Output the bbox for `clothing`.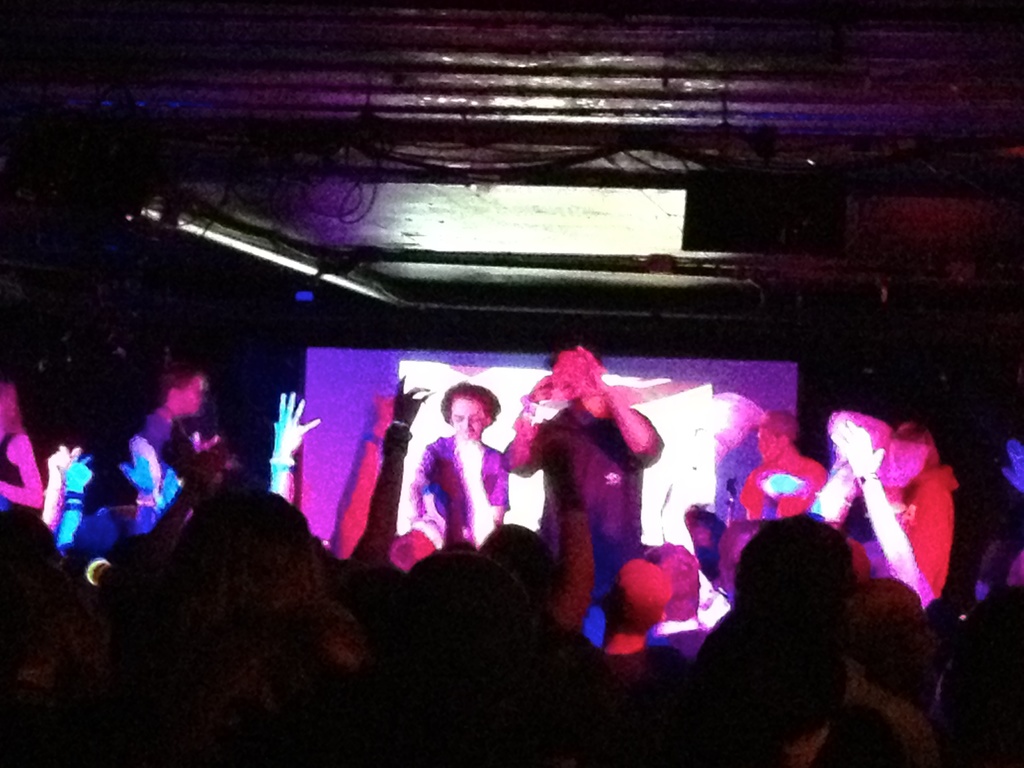
(x1=0, y1=428, x2=35, y2=525).
